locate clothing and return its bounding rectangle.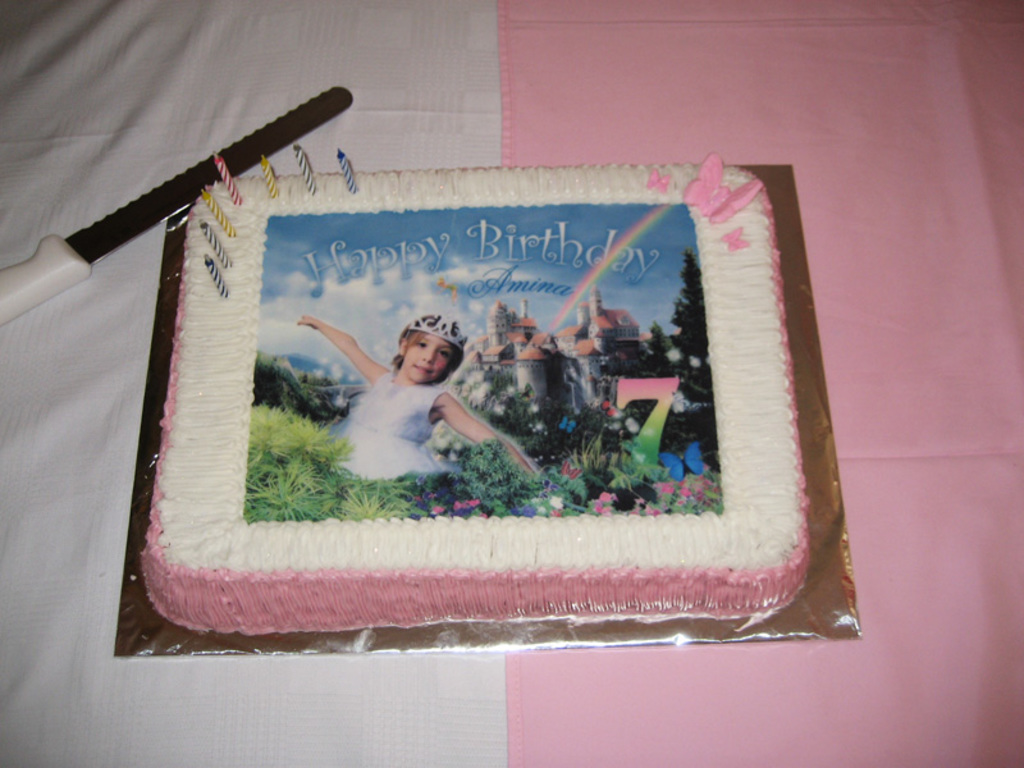
BBox(330, 372, 449, 480).
